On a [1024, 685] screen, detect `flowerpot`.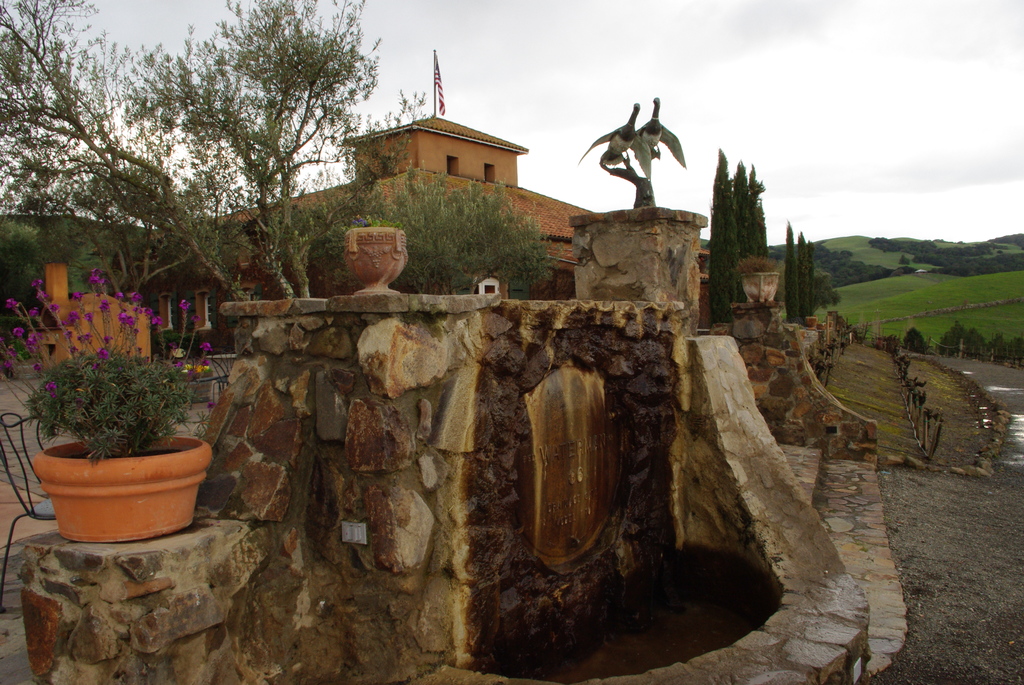
32, 434, 214, 542.
